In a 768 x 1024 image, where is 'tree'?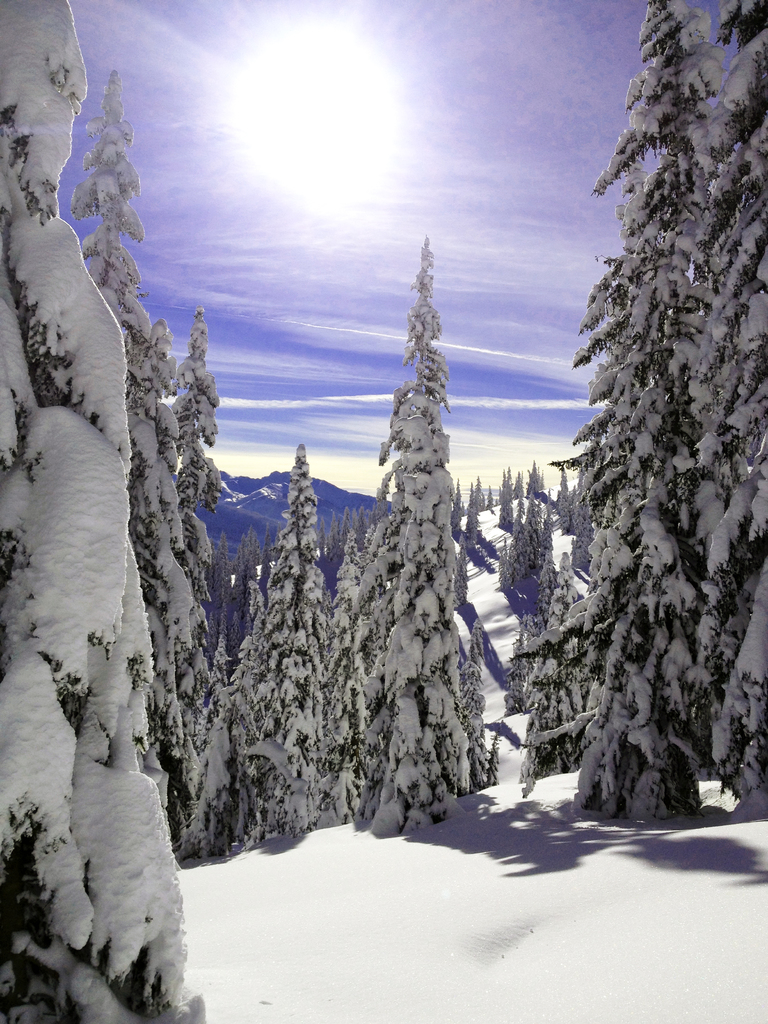
(672,0,767,830).
